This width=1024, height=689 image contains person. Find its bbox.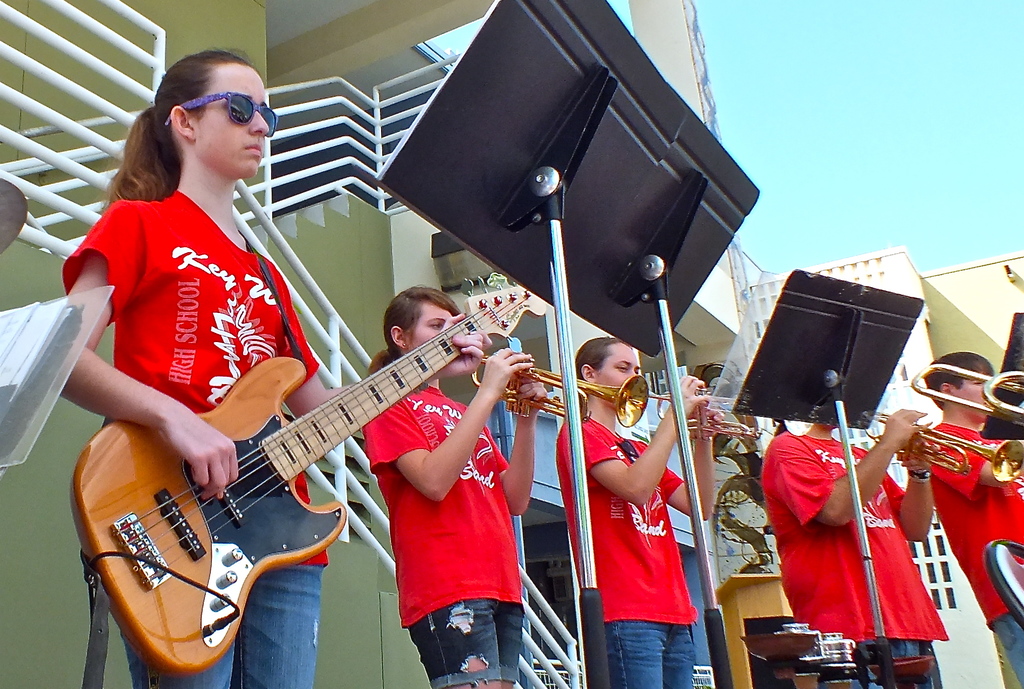
(x1=366, y1=285, x2=550, y2=688).
